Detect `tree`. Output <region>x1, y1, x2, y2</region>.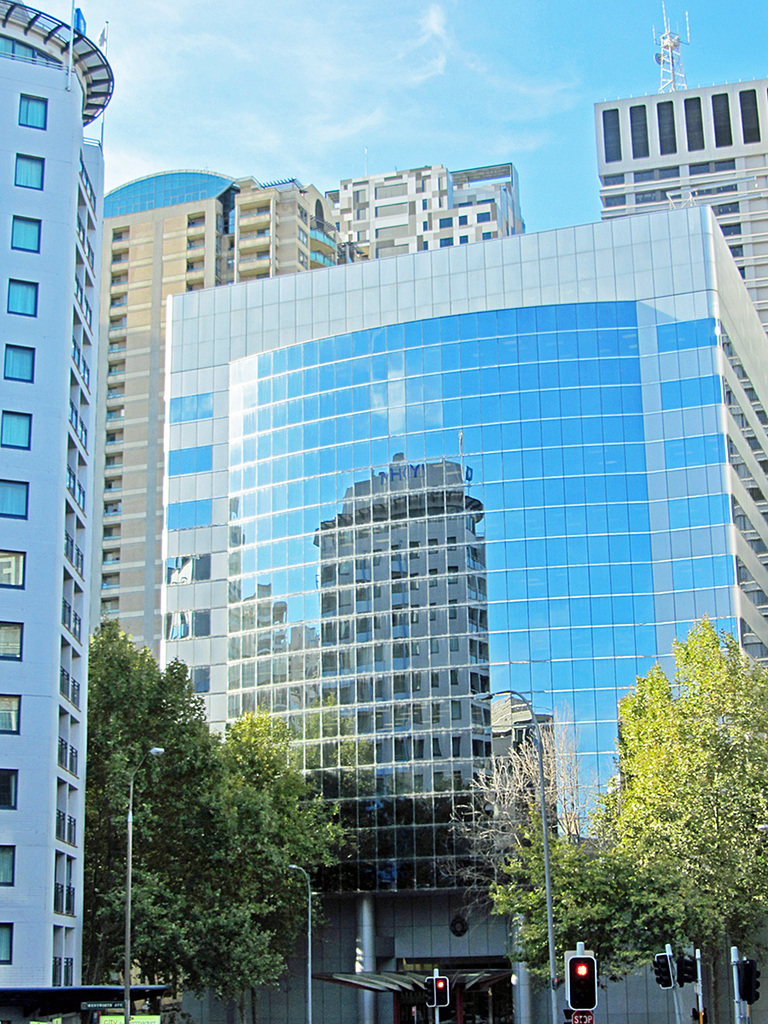
<region>71, 618, 217, 1018</region>.
